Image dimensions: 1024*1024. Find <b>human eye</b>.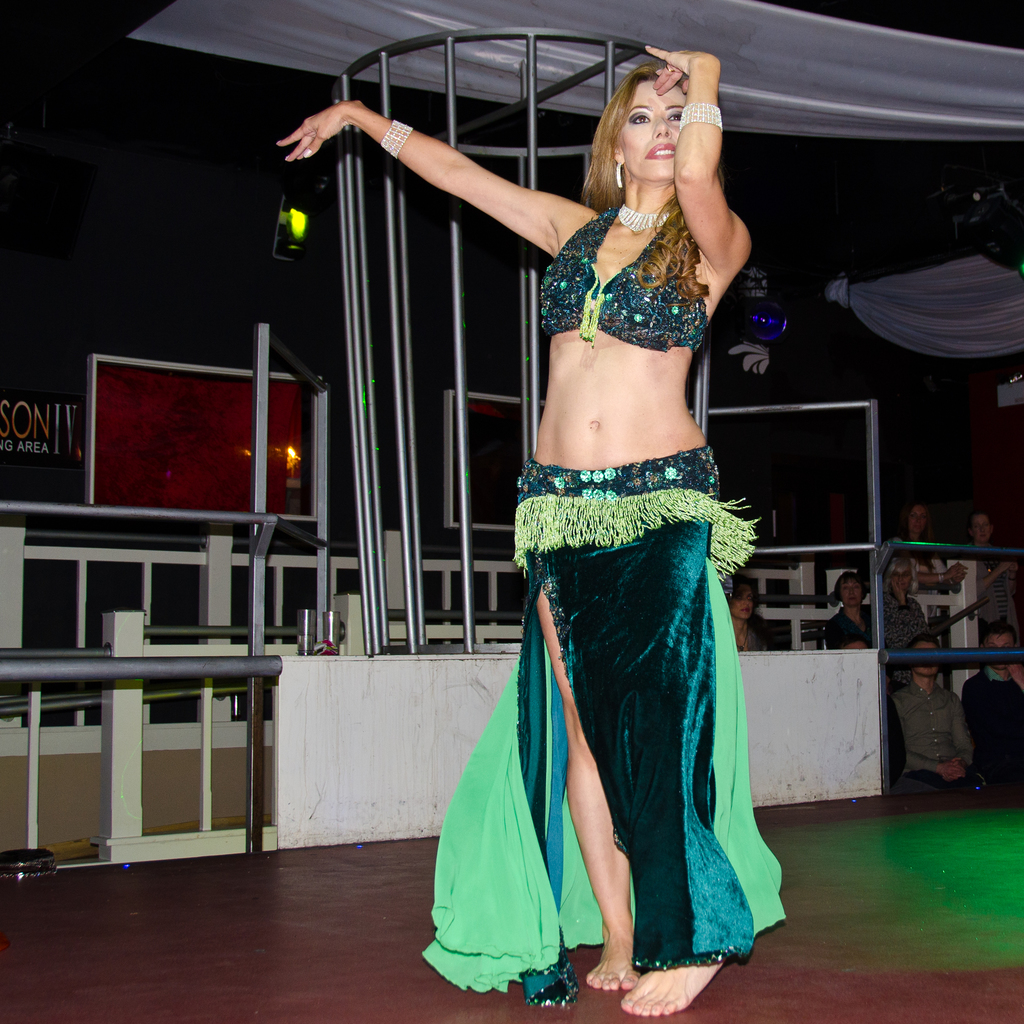
(625,109,650,123).
